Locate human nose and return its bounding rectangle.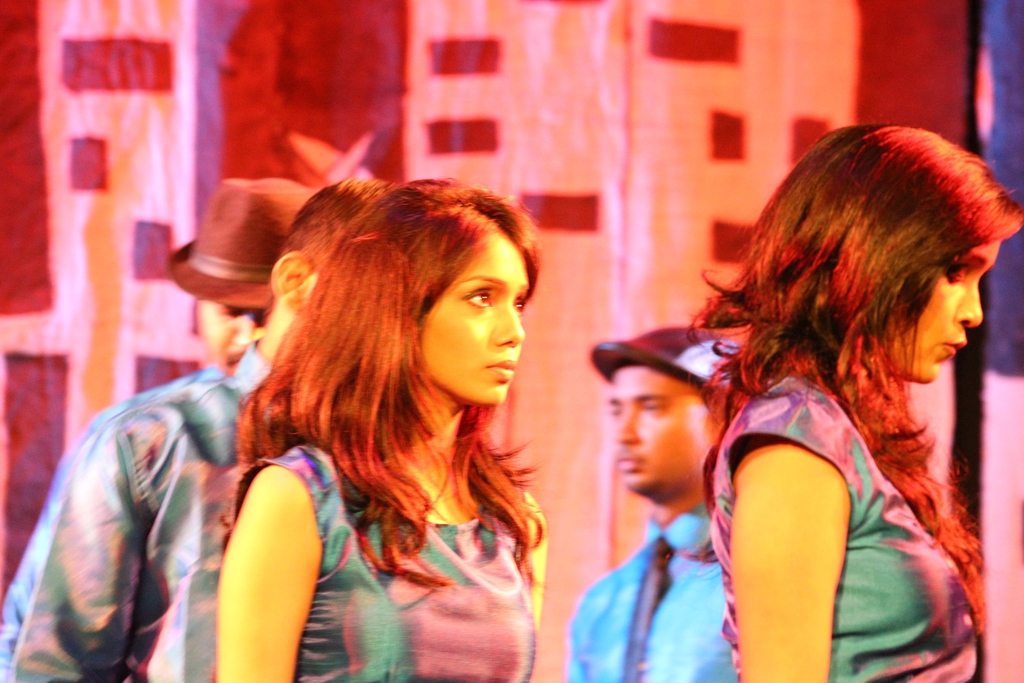
<region>949, 281, 987, 334</region>.
